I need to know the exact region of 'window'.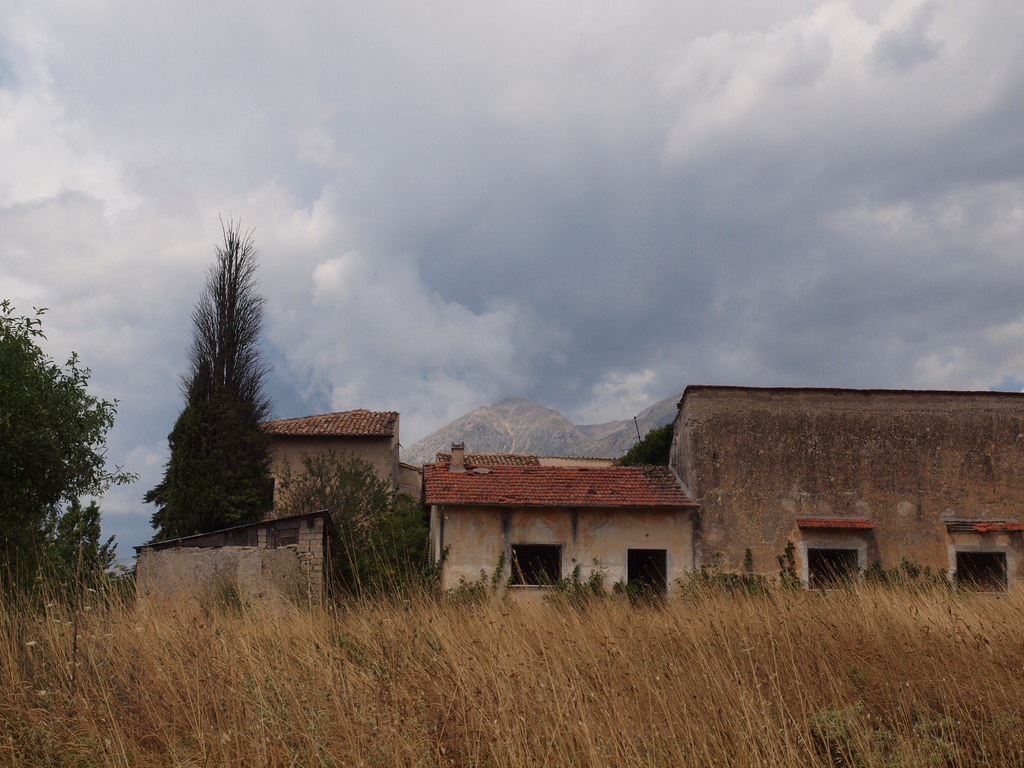
Region: bbox=(510, 542, 559, 587).
